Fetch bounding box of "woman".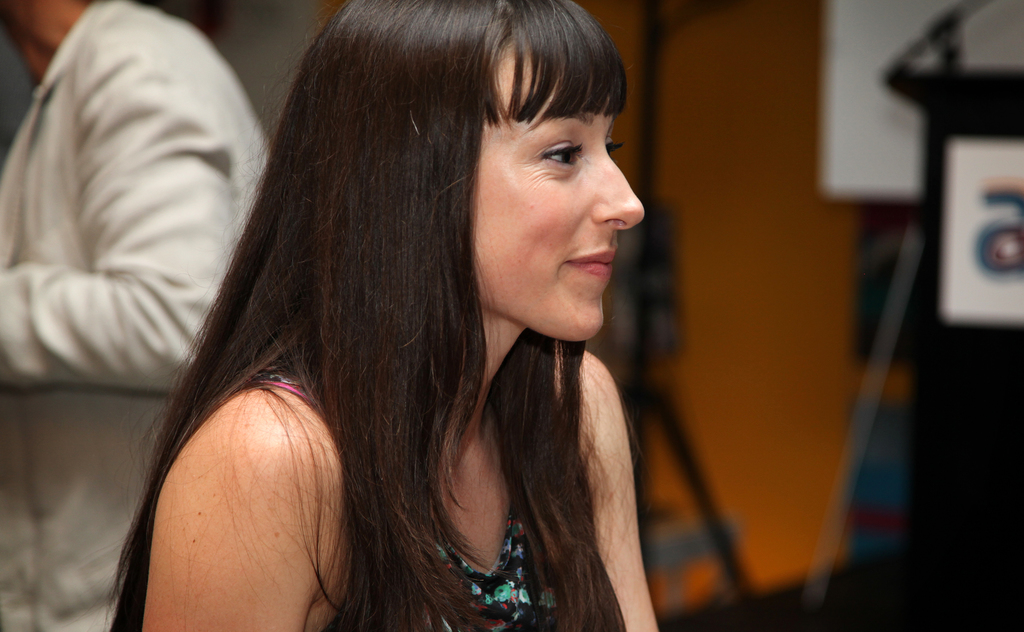
Bbox: <bbox>99, 0, 714, 631</bbox>.
